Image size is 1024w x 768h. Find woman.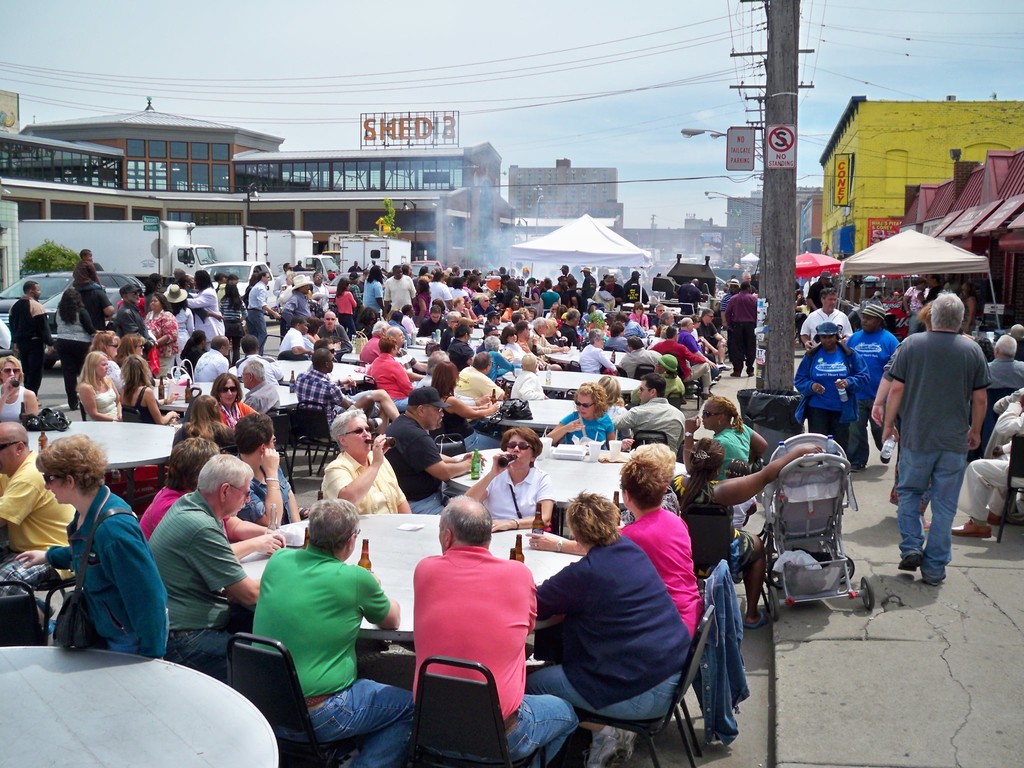
531, 486, 692, 767.
